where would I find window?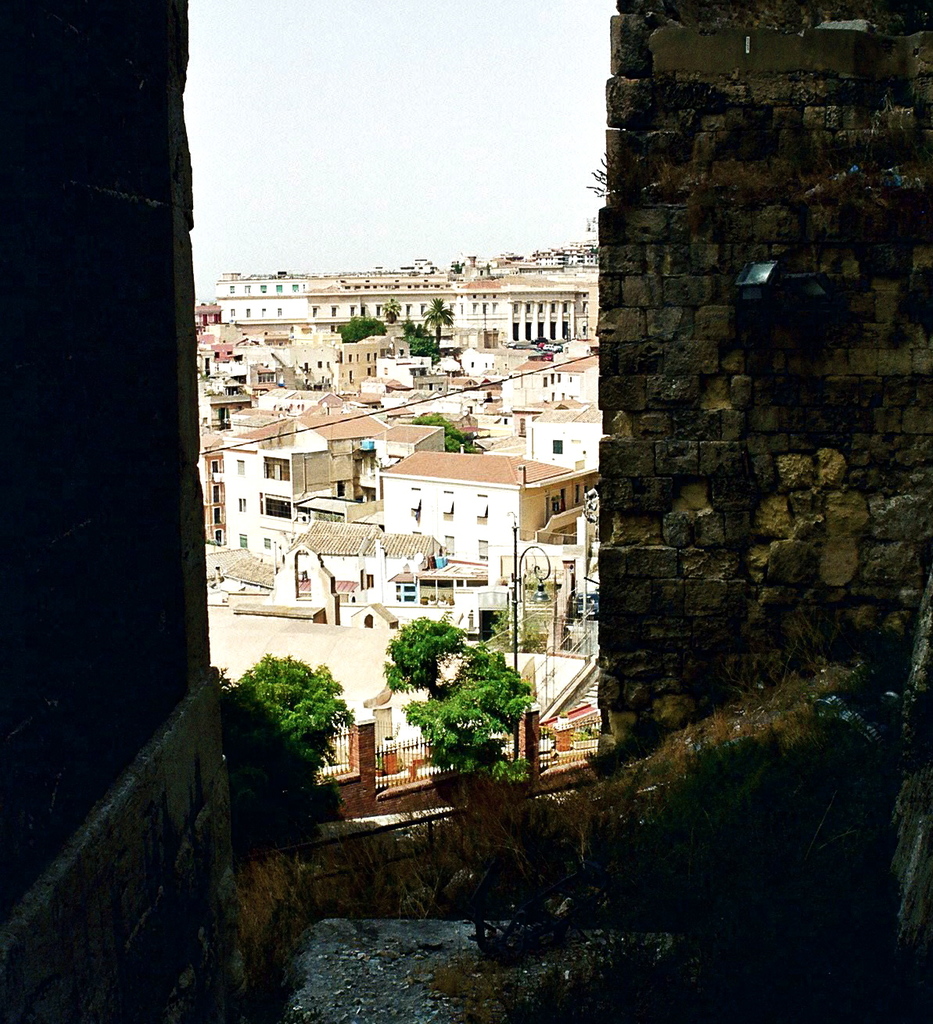
At [left=303, top=363, right=304, bottom=370].
